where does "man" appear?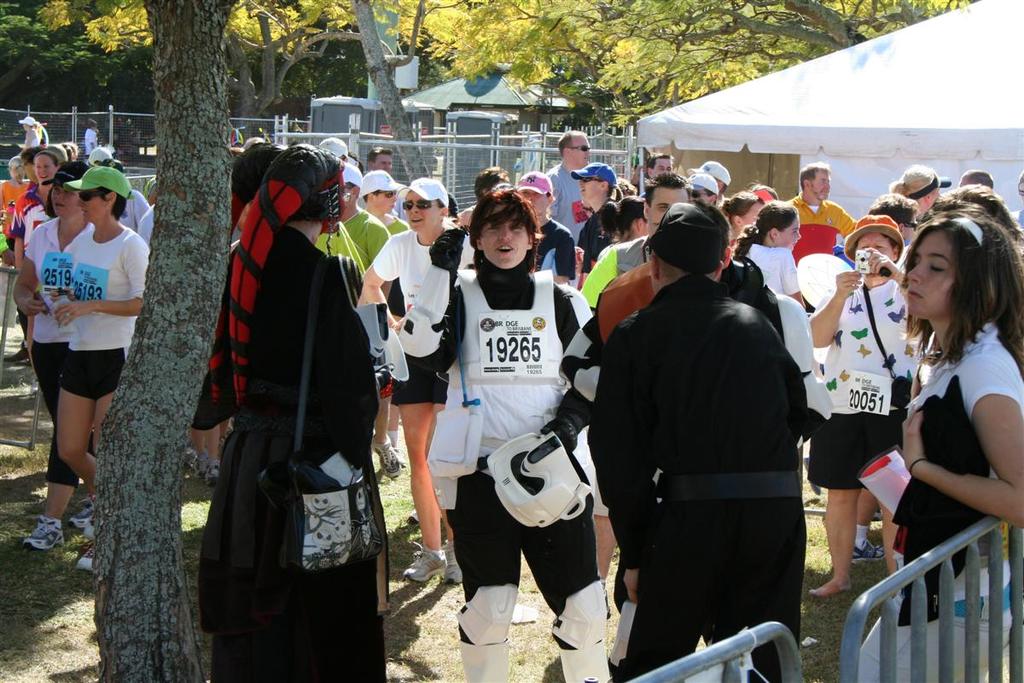
Appears at x1=685, y1=171, x2=705, y2=207.
